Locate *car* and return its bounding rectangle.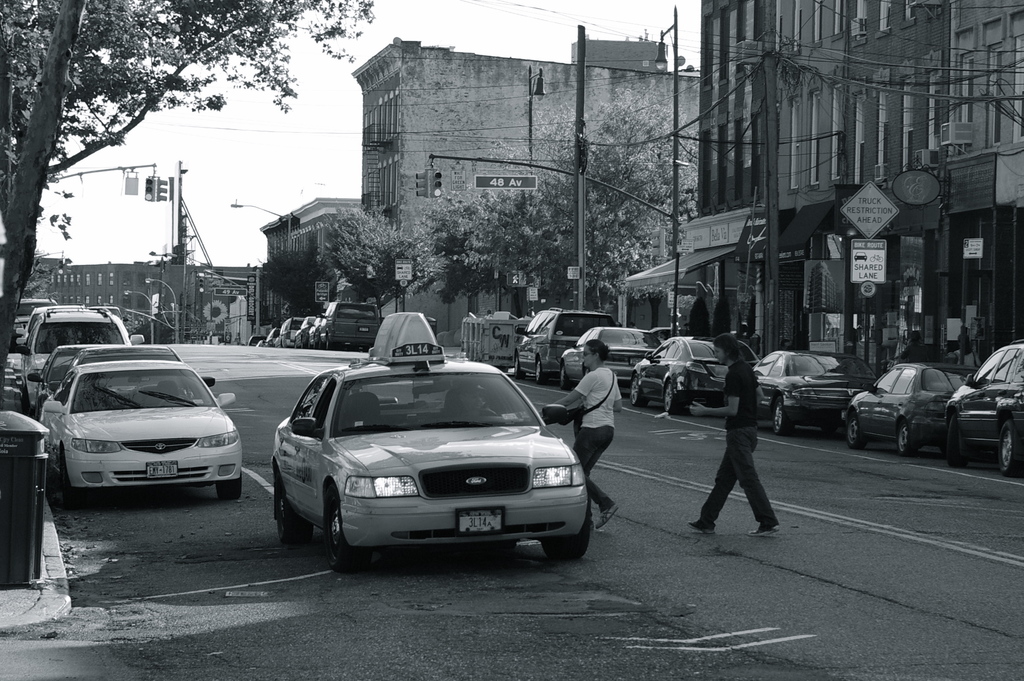
x1=843 y1=363 x2=972 y2=450.
